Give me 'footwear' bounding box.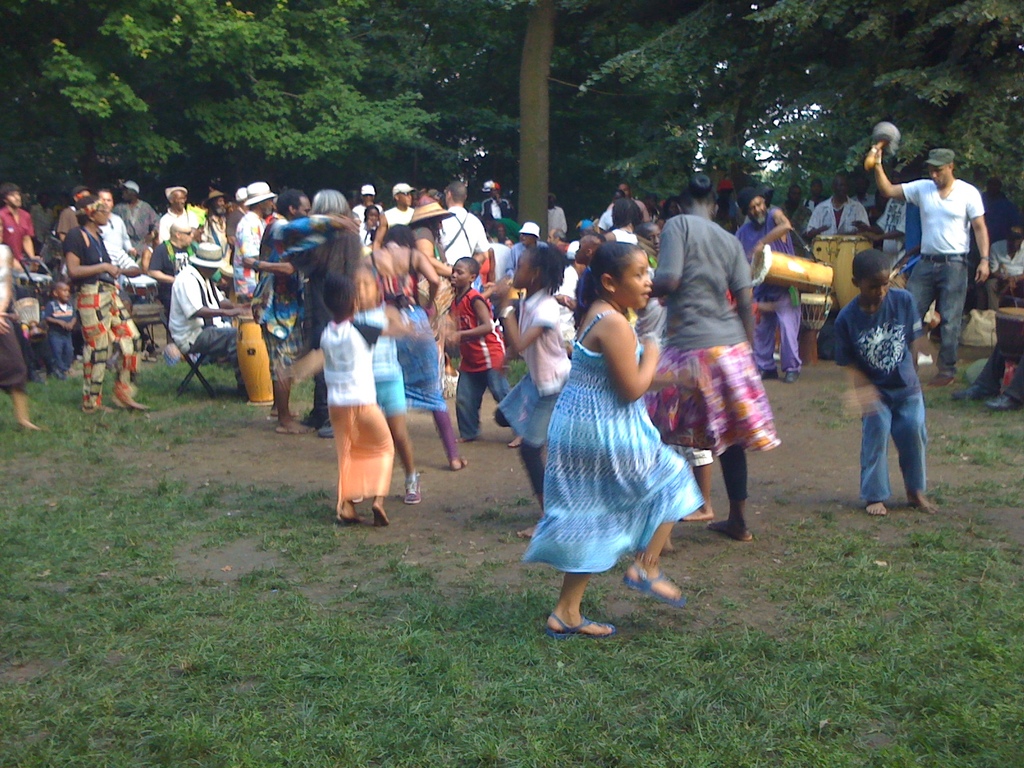
(x1=47, y1=367, x2=67, y2=381).
